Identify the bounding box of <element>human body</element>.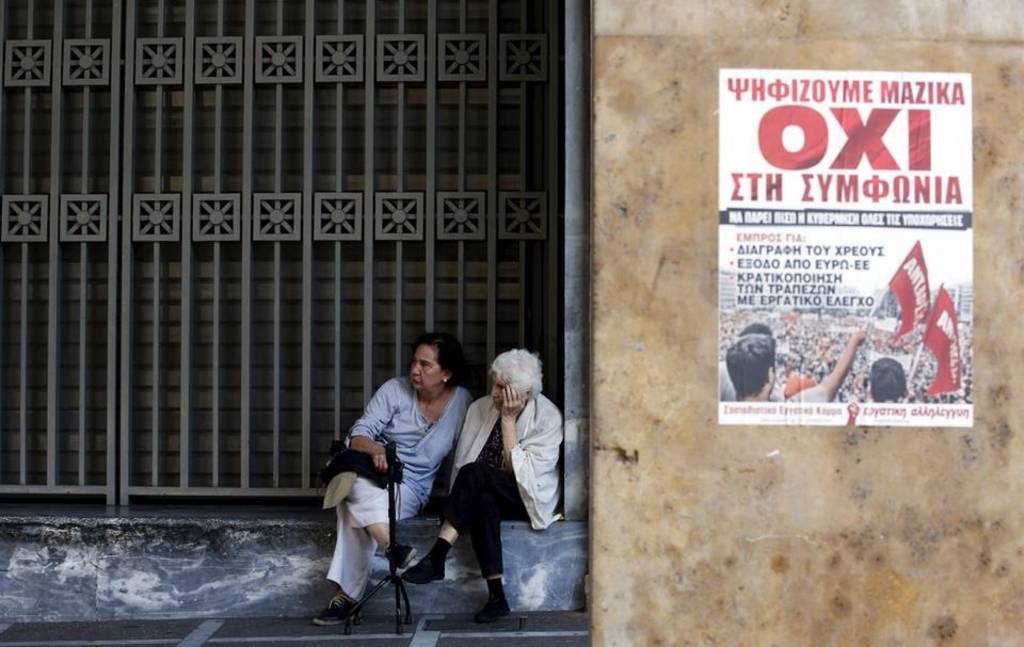
select_region(869, 357, 907, 401).
